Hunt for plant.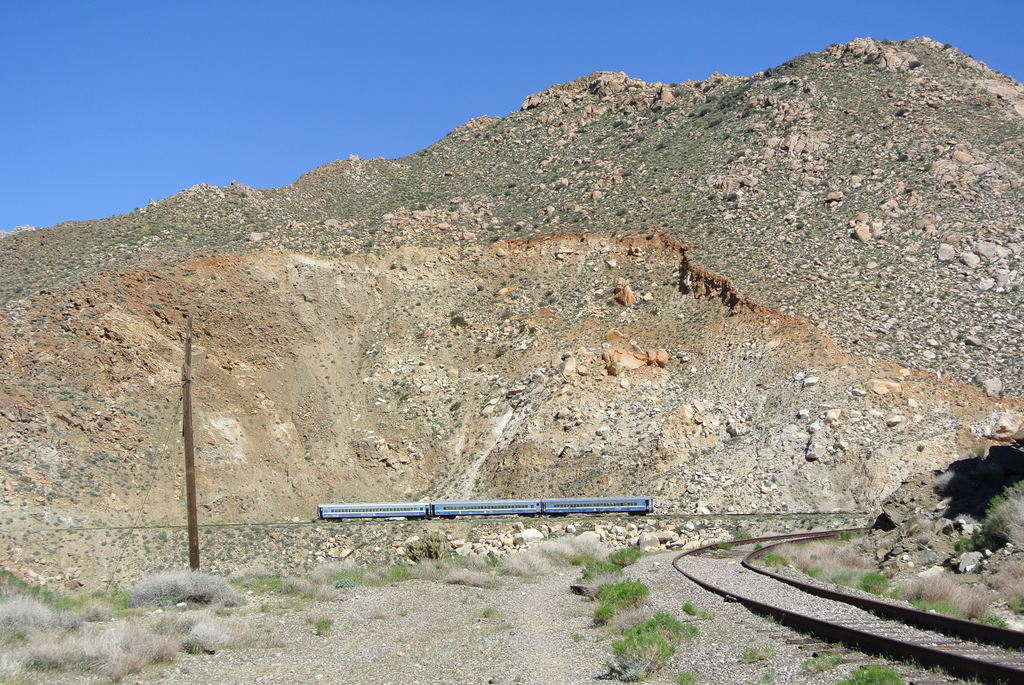
Hunted down at crop(954, 529, 987, 567).
